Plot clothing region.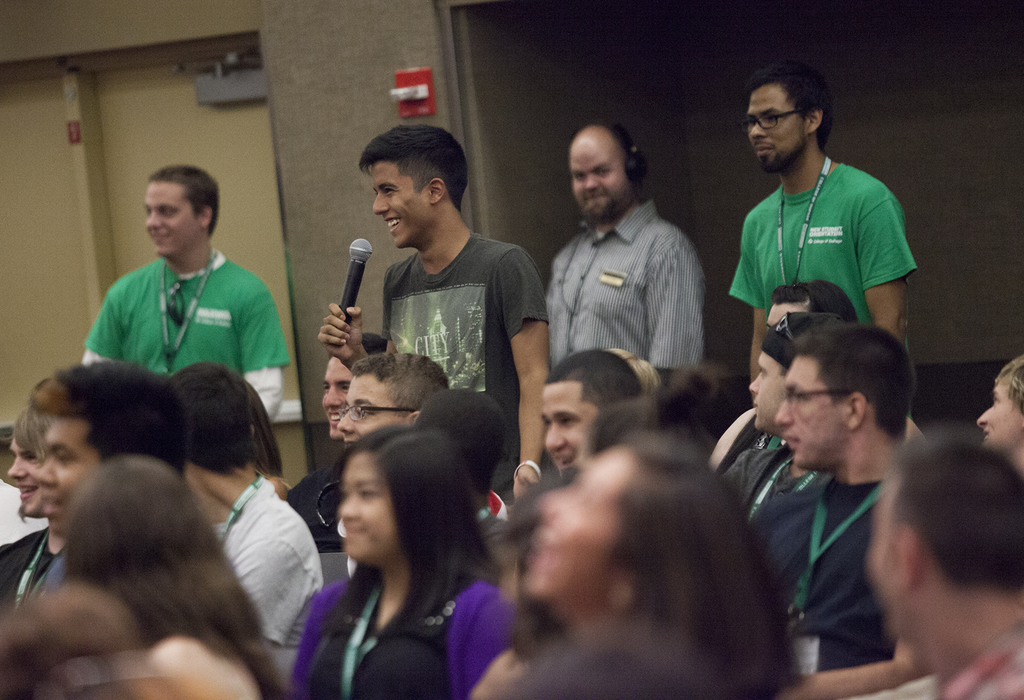
Plotted at locate(543, 193, 709, 376).
